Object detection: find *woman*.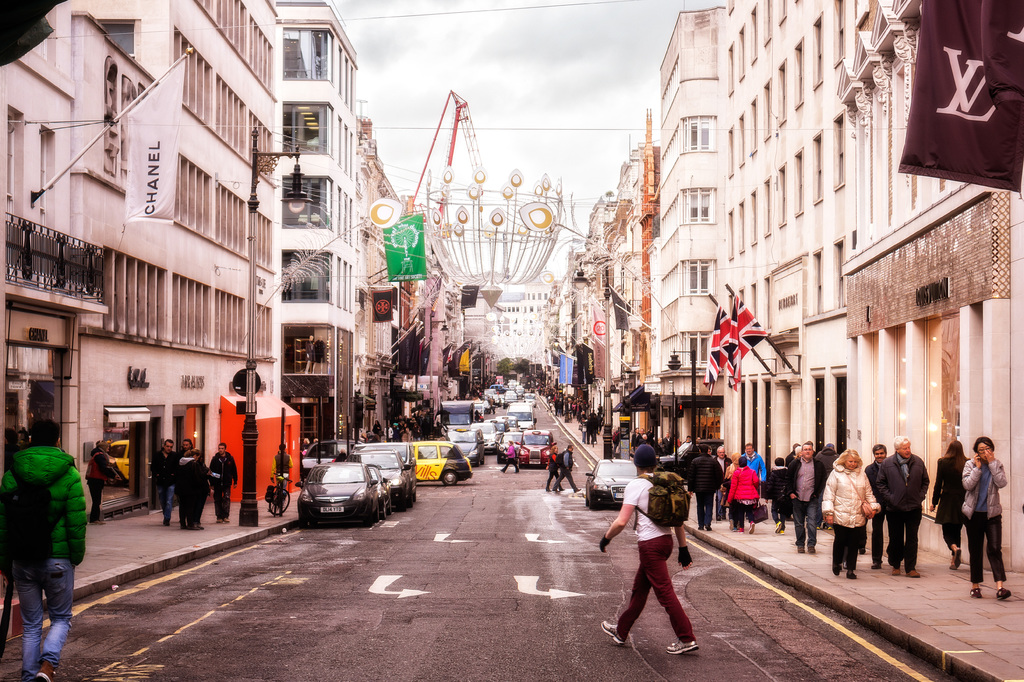
925/440/972/569.
